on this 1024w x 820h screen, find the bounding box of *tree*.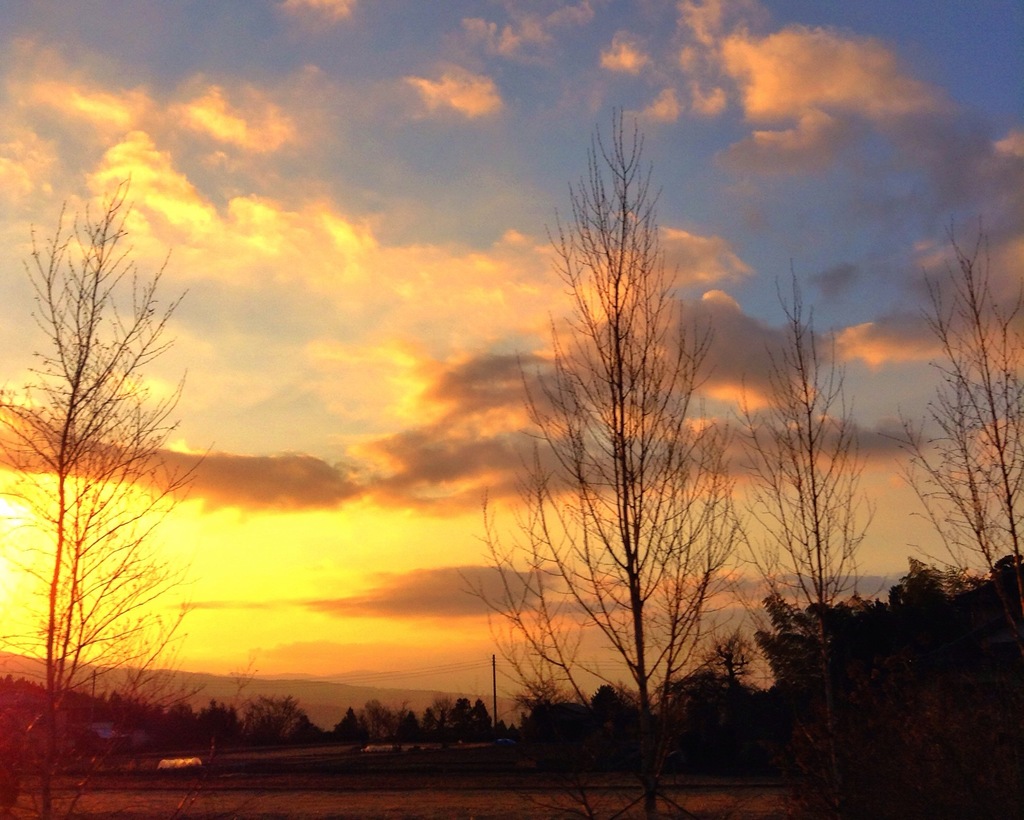
Bounding box: box(718, 256, 880, 819).
